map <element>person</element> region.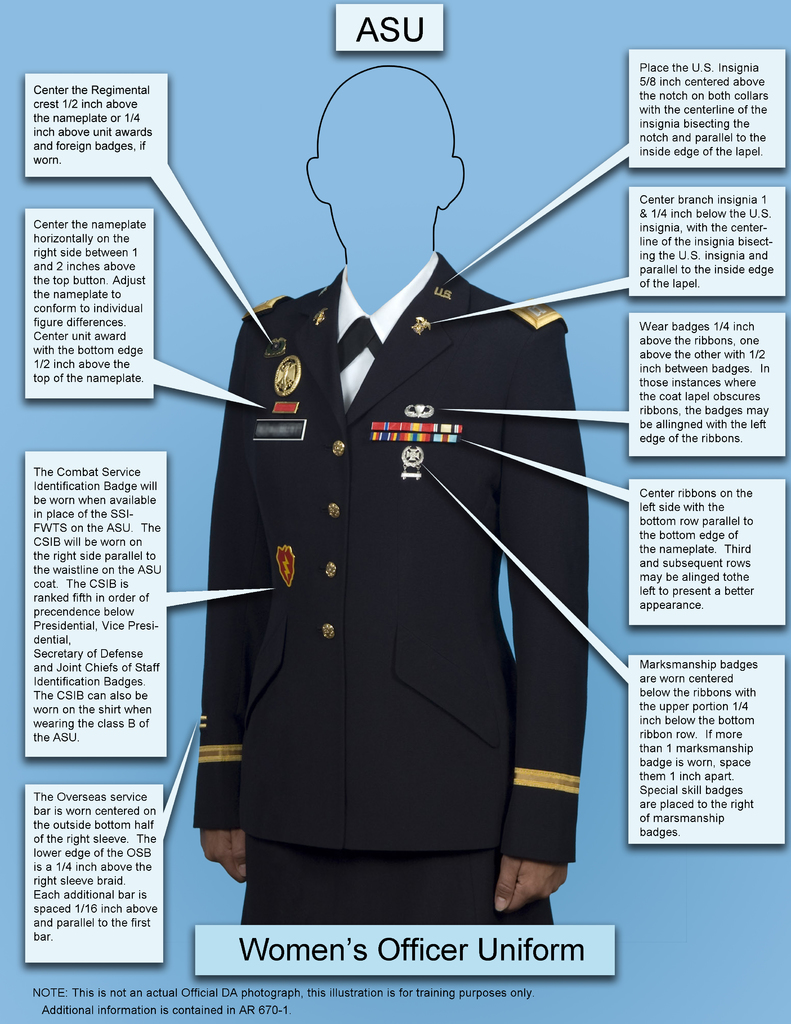
Mapped to <bbox>141, 102, 603, 950</bbox>.
